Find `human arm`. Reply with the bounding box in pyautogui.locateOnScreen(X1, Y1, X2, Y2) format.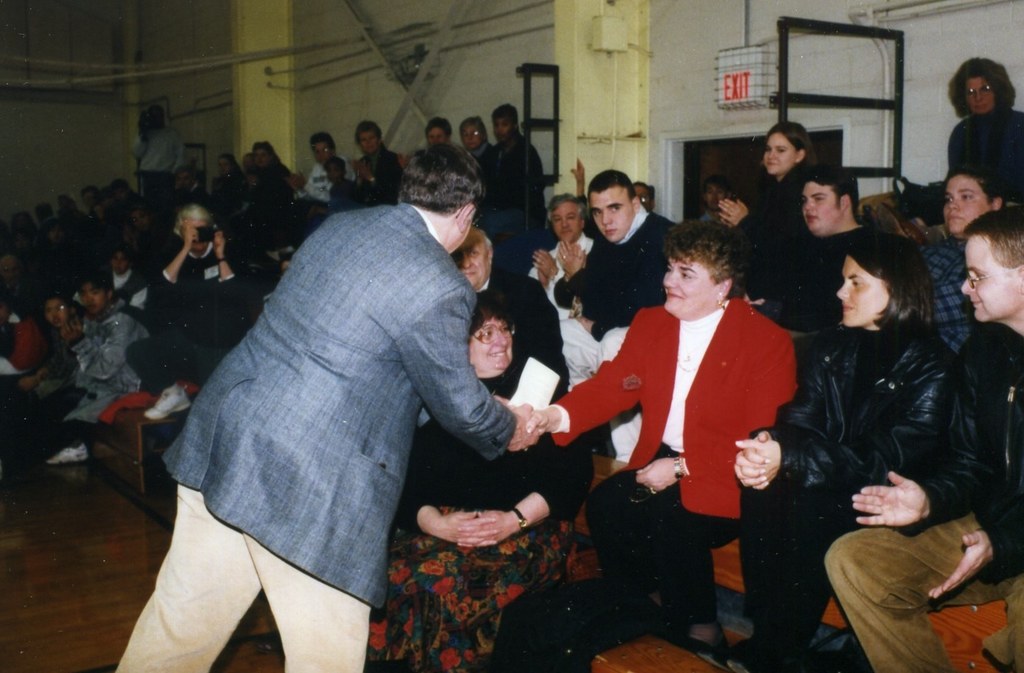
pyautogui.locateOnScreen(241, 175, 291, 191).
